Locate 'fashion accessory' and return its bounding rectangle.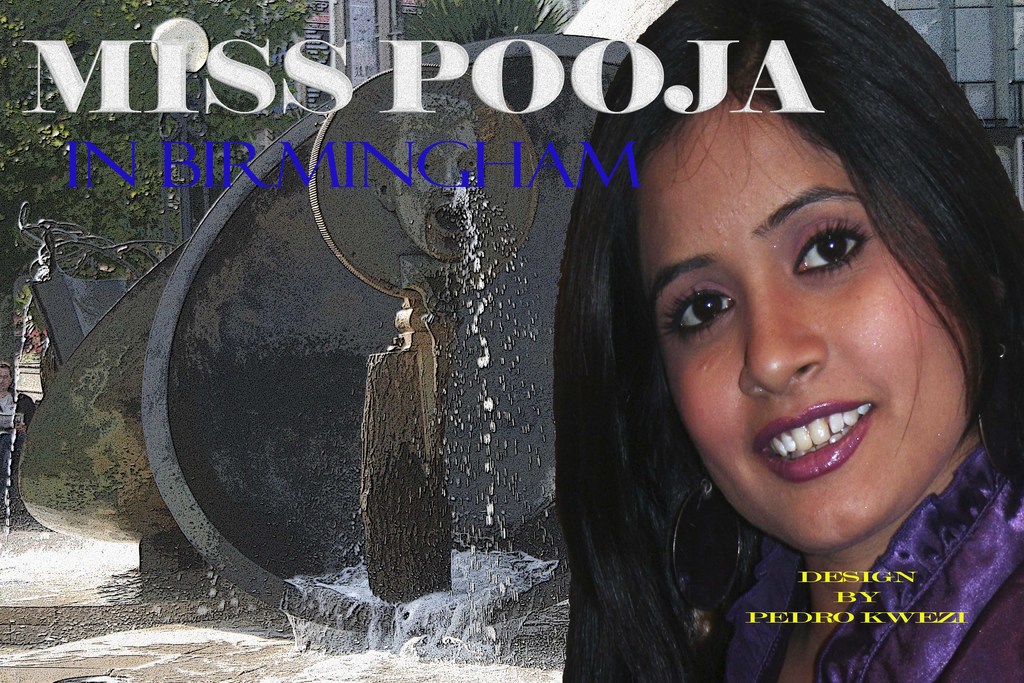
bbox(666, 474, 745, 618).
